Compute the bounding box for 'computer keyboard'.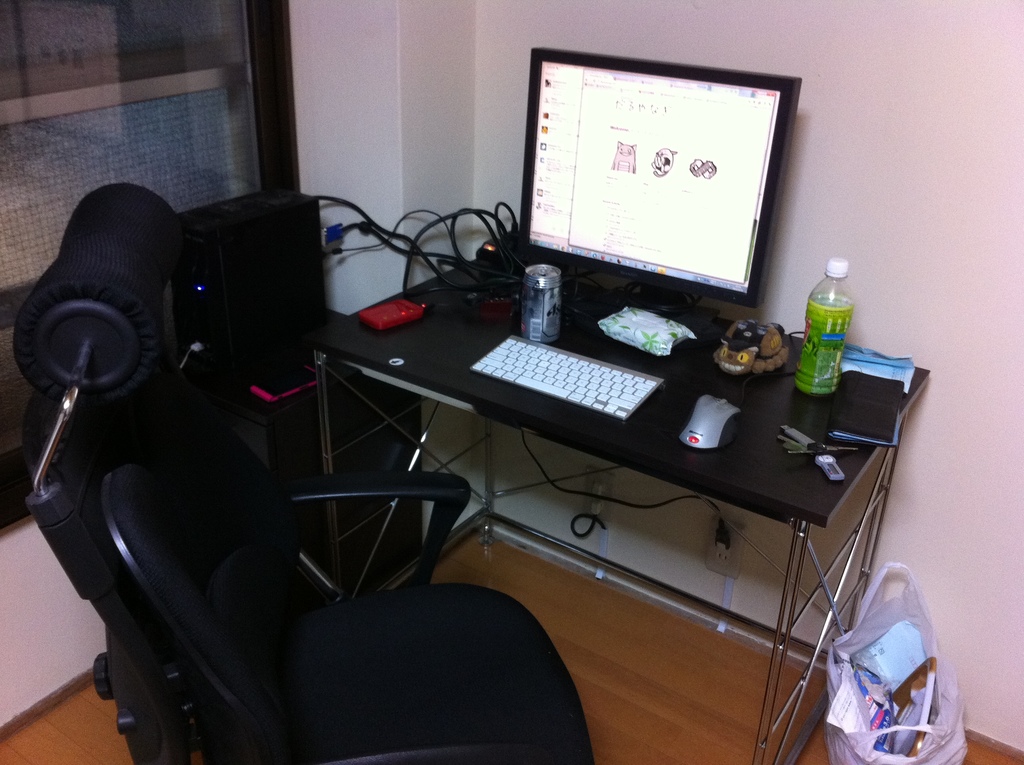
(left=470, top=339, right=668, bottom=423).
